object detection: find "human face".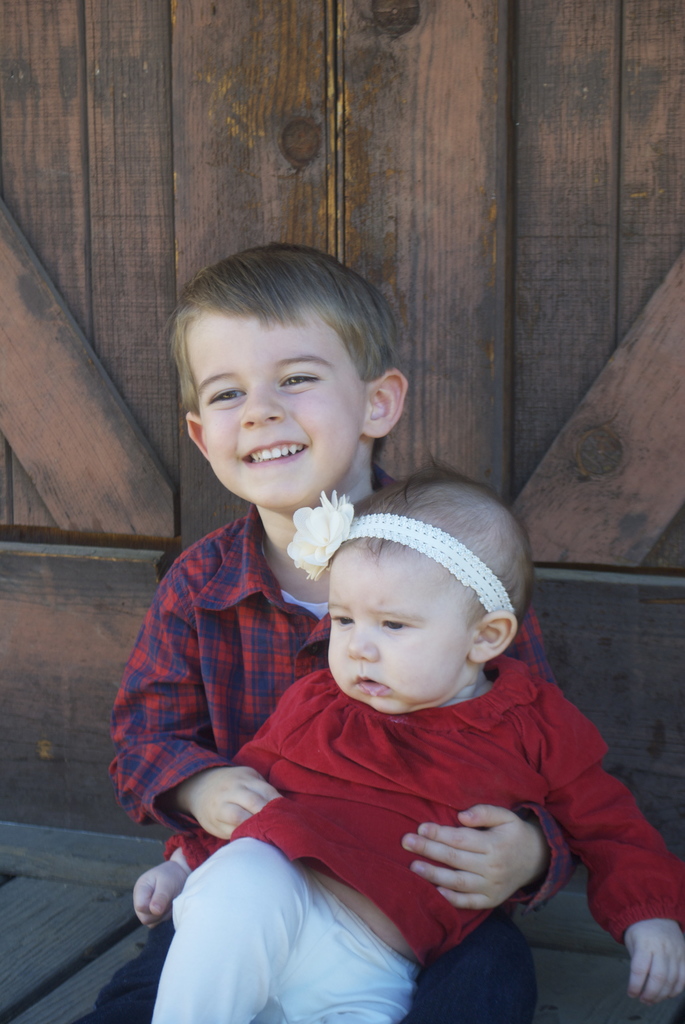
(322,538,464,721).
